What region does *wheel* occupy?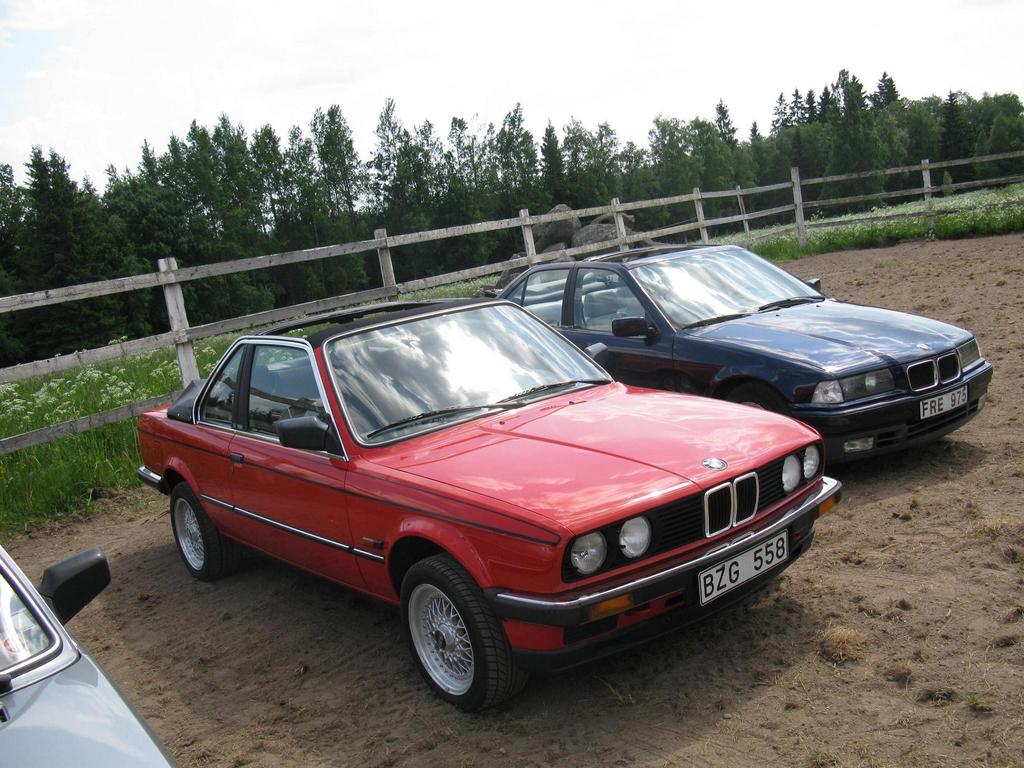
165,476,234,573.
